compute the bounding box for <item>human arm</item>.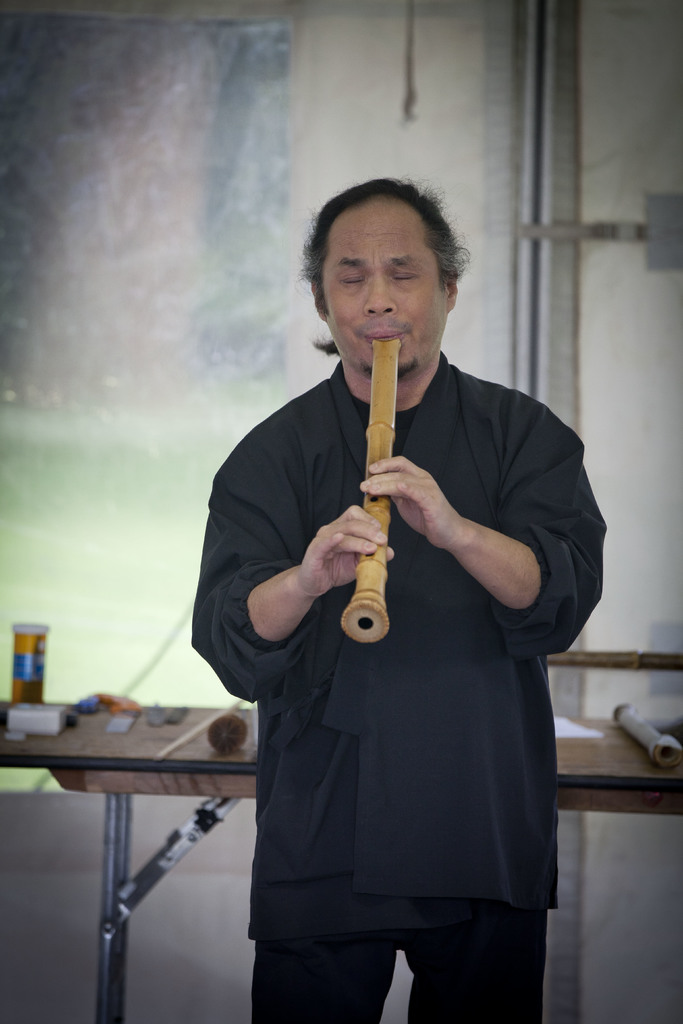
BBox(187, 431, 394, 669).
